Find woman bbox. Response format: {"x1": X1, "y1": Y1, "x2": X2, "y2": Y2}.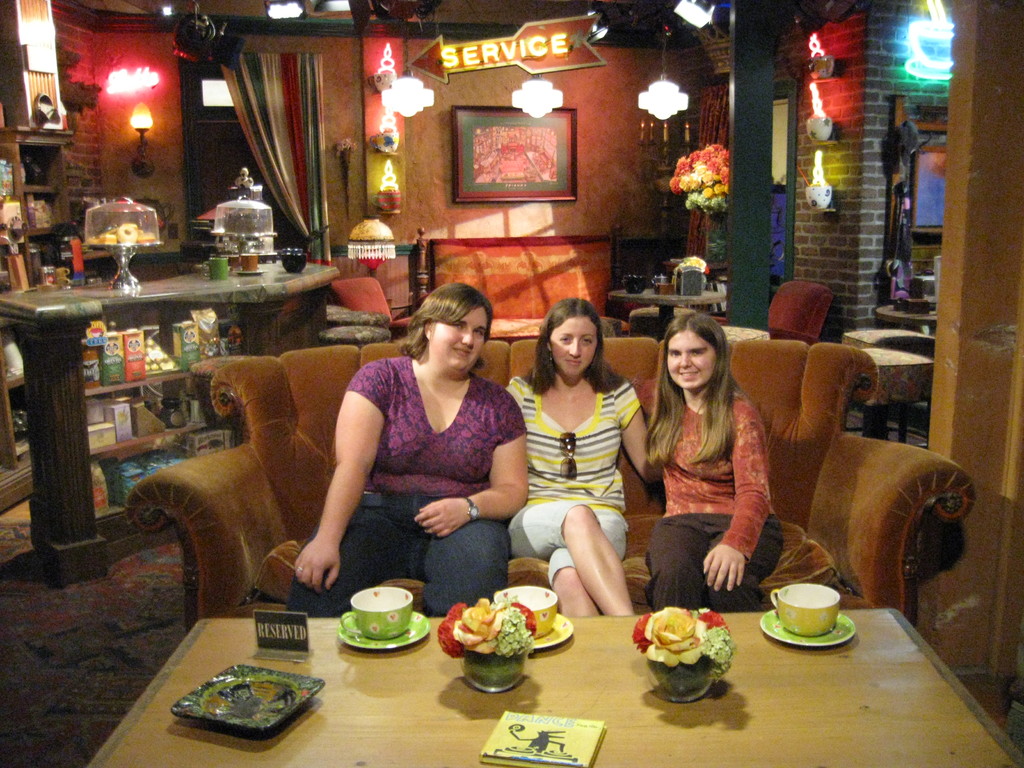
{"x1": 301, "y1": 276, "x2": 524, "y2": 612}.
